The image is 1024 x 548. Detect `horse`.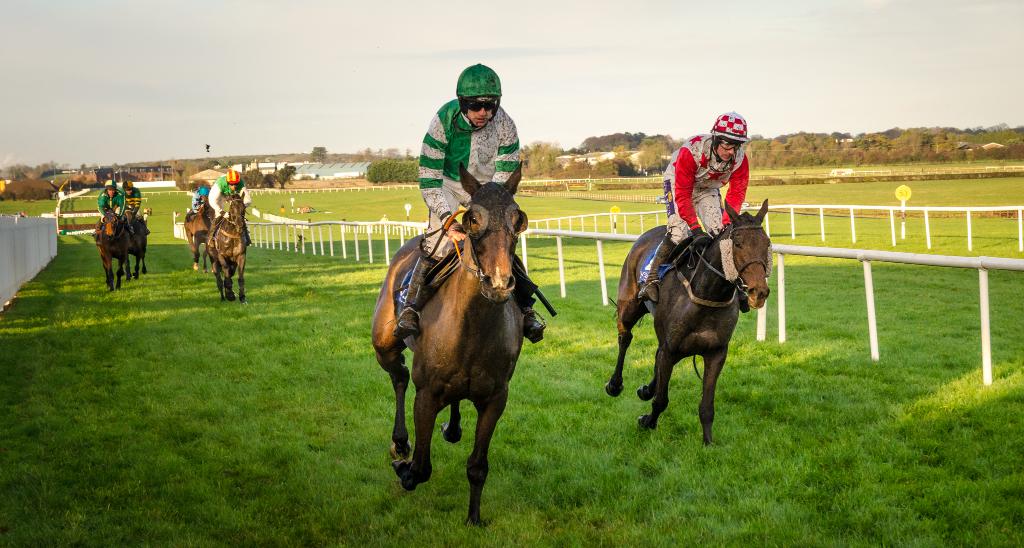
Detection: rect(208, 191, 253, 301).
